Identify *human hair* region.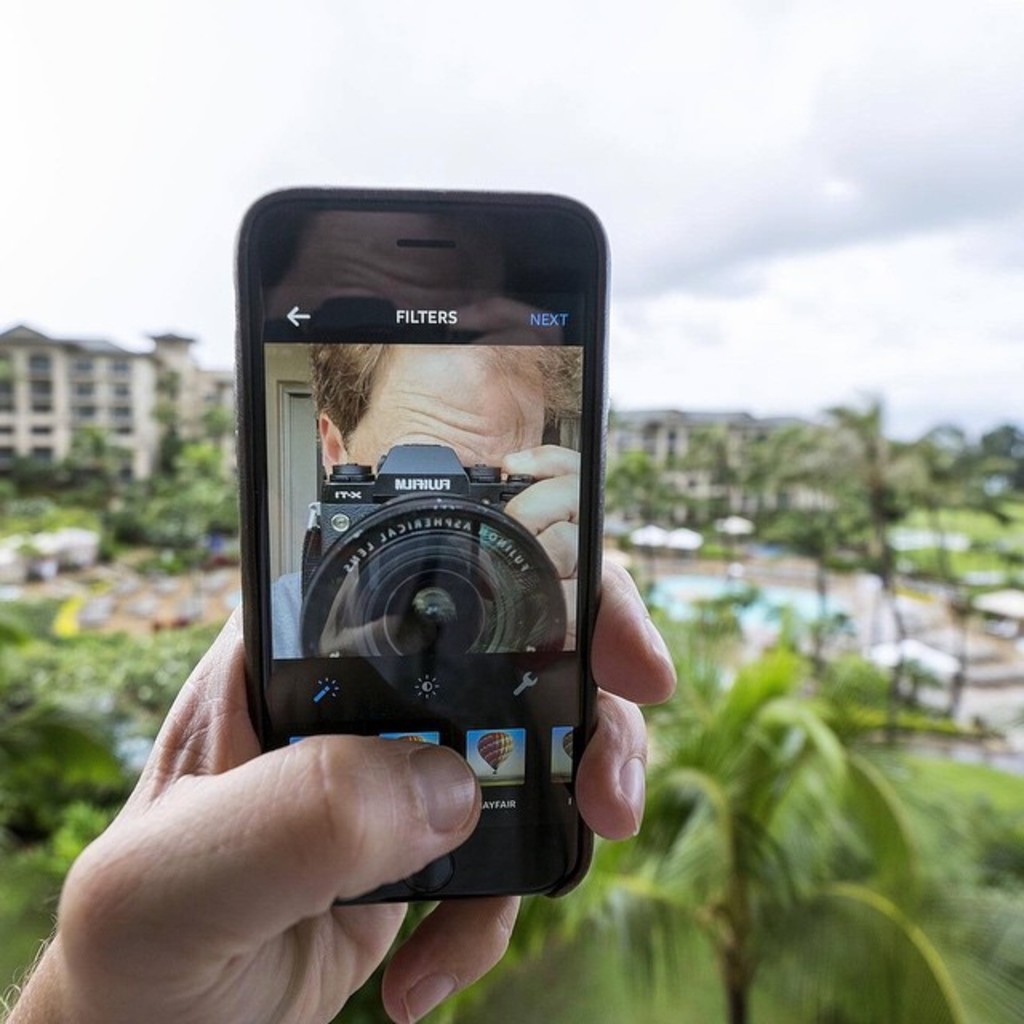
Region: 304:344:586:486.
